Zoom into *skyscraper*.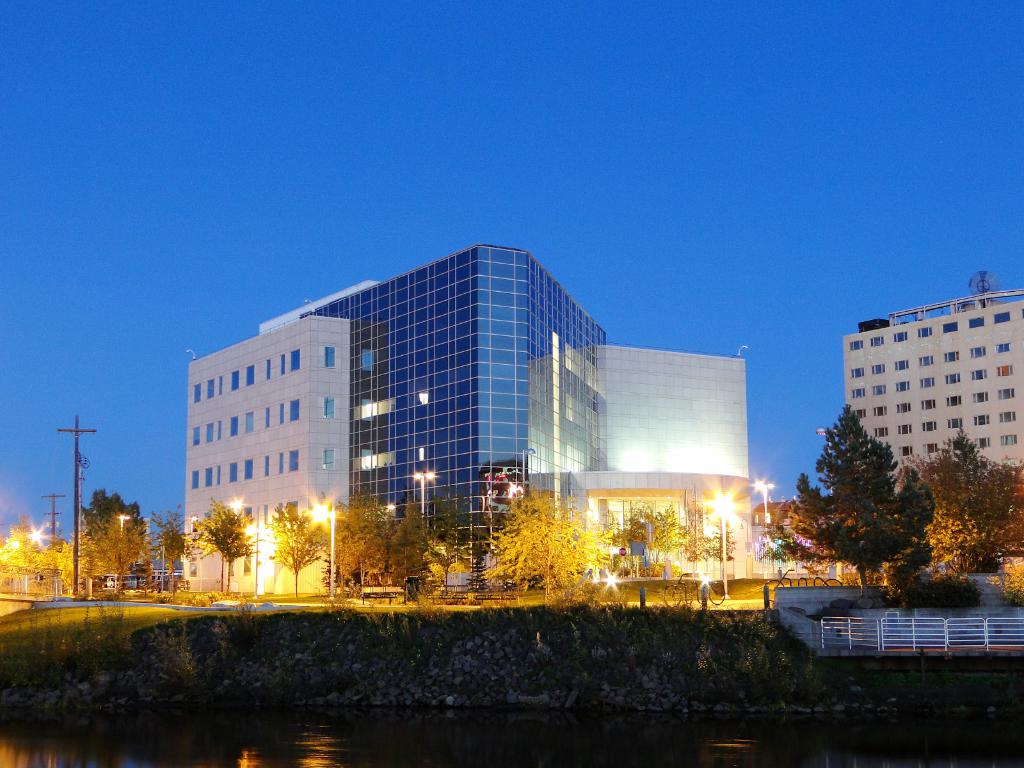
Zoom target: BBox(250, 243, 614, 563).
